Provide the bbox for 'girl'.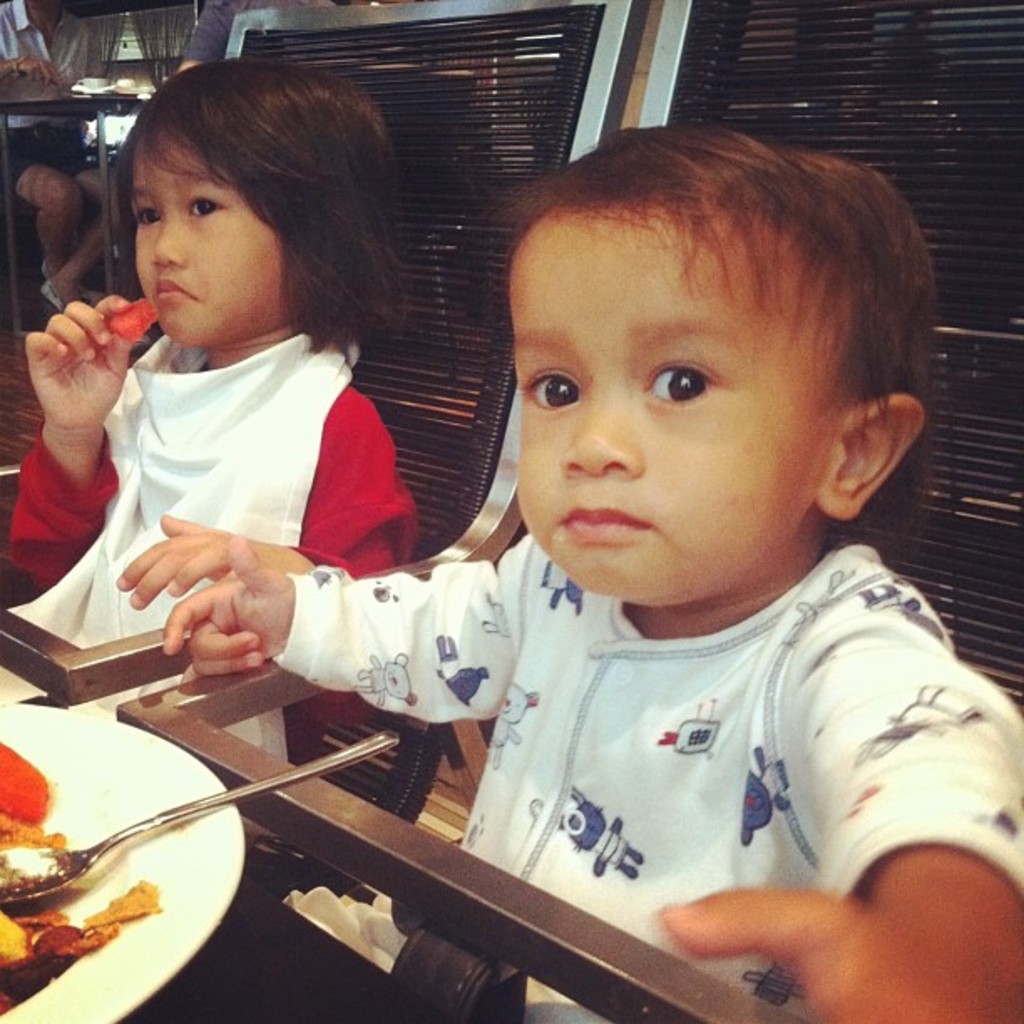
{"left": 0, "top": 49, "right": 422, "bottom": 761}.
